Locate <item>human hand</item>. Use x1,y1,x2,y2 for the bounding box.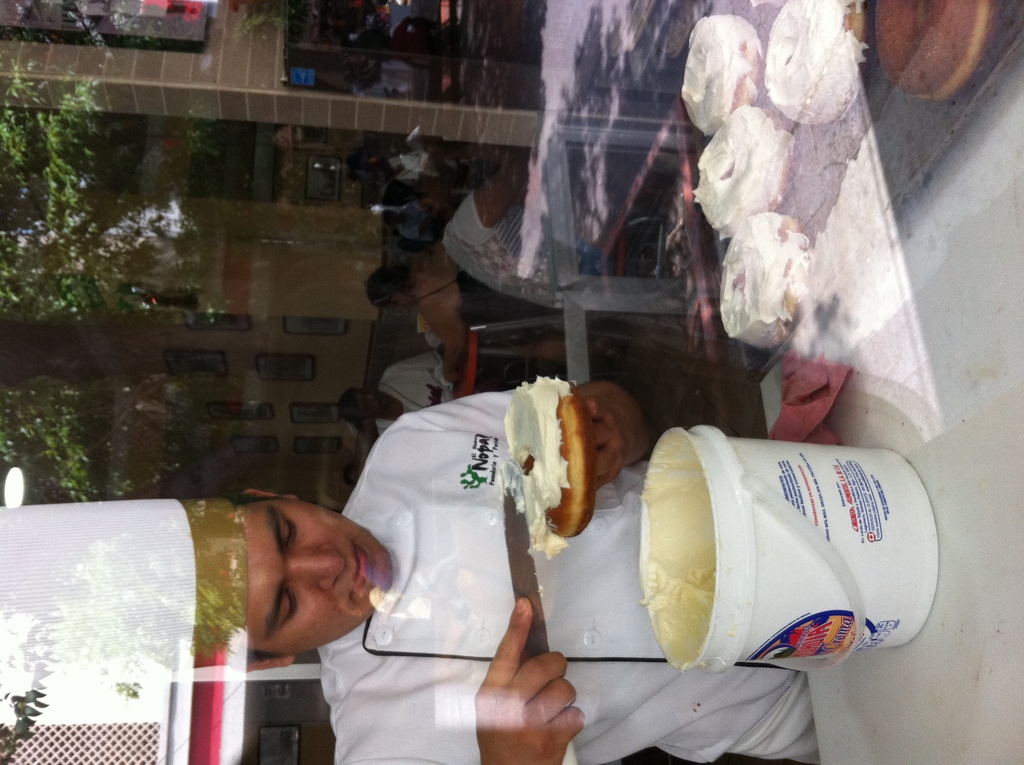
582,393,629,501.
